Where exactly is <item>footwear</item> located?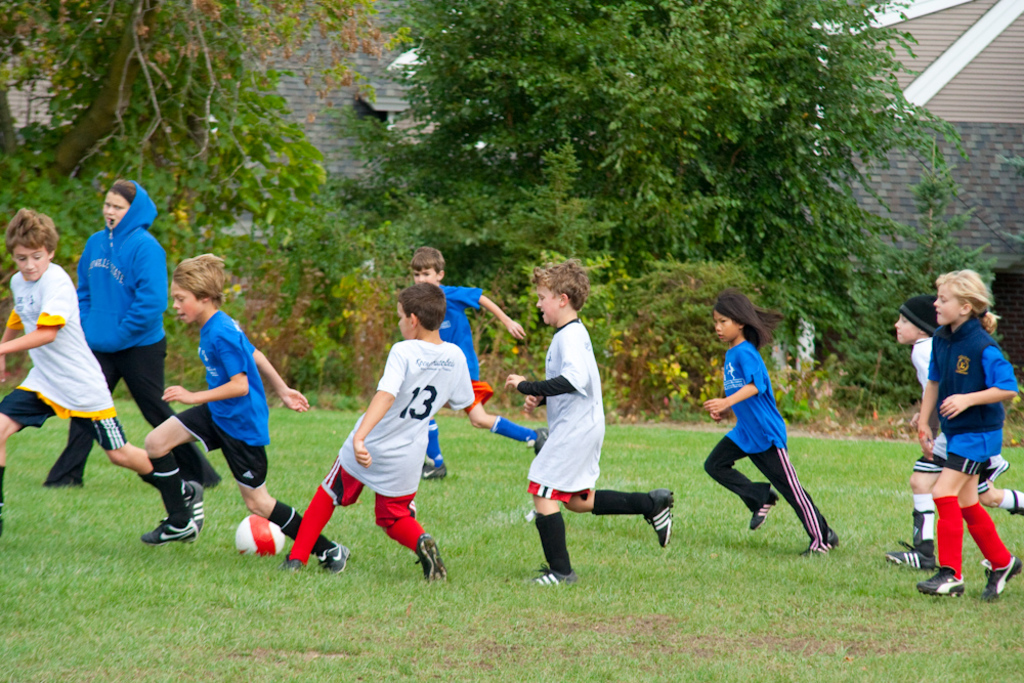
Its bounding box is pyautogui.locateOnScreen(280, 552, 306, 575).
